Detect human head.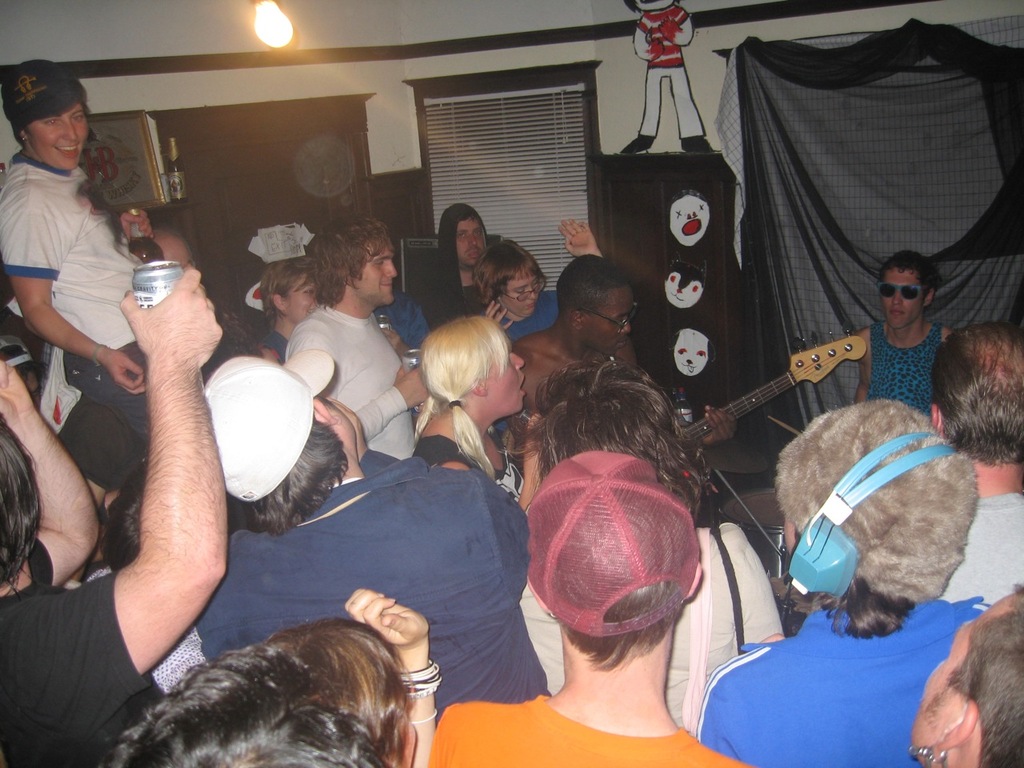
Detected at bbox=[109, 649, 370, 767].
